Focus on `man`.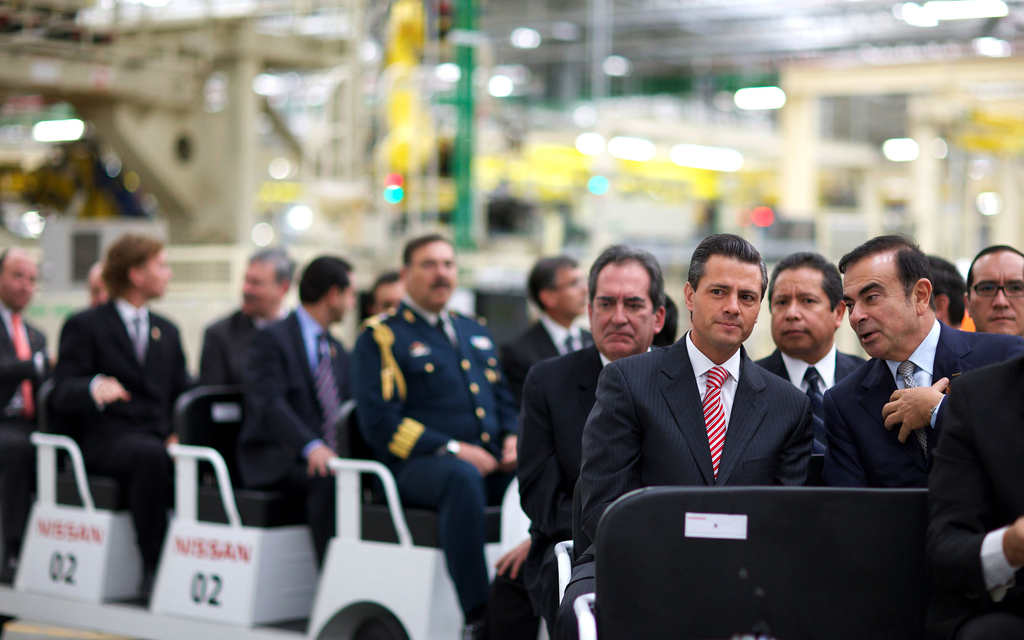
Focused at bbox=(228, 252, 354, 560).
